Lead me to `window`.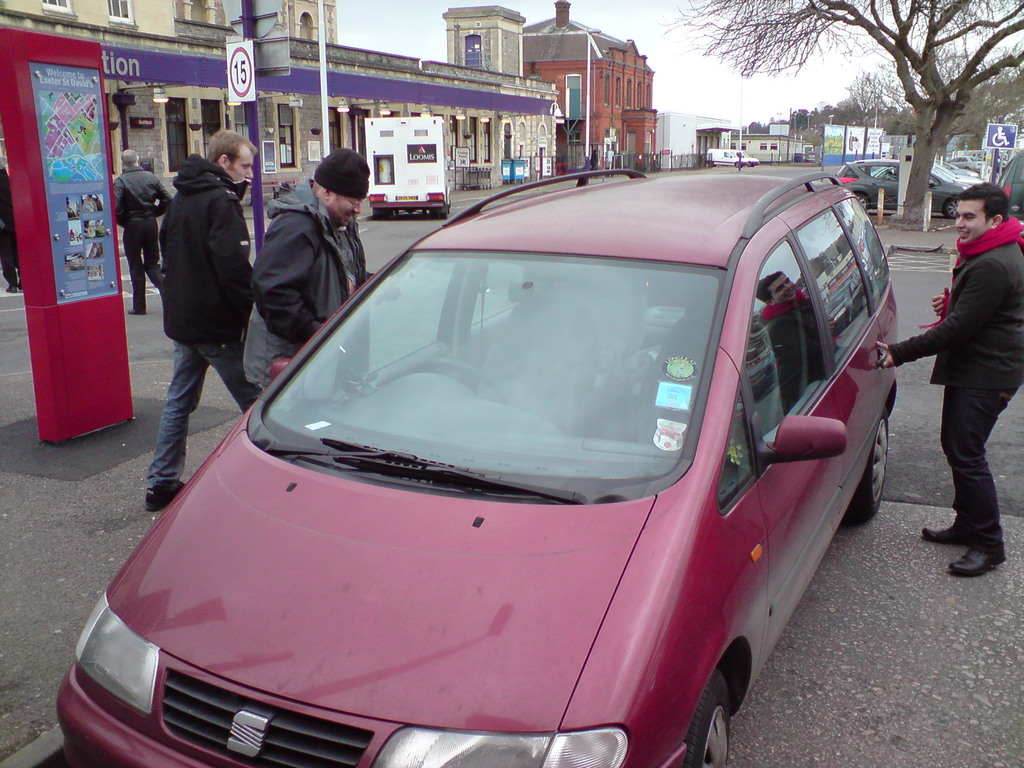
Lead to box(165, 94, 190, 173).
